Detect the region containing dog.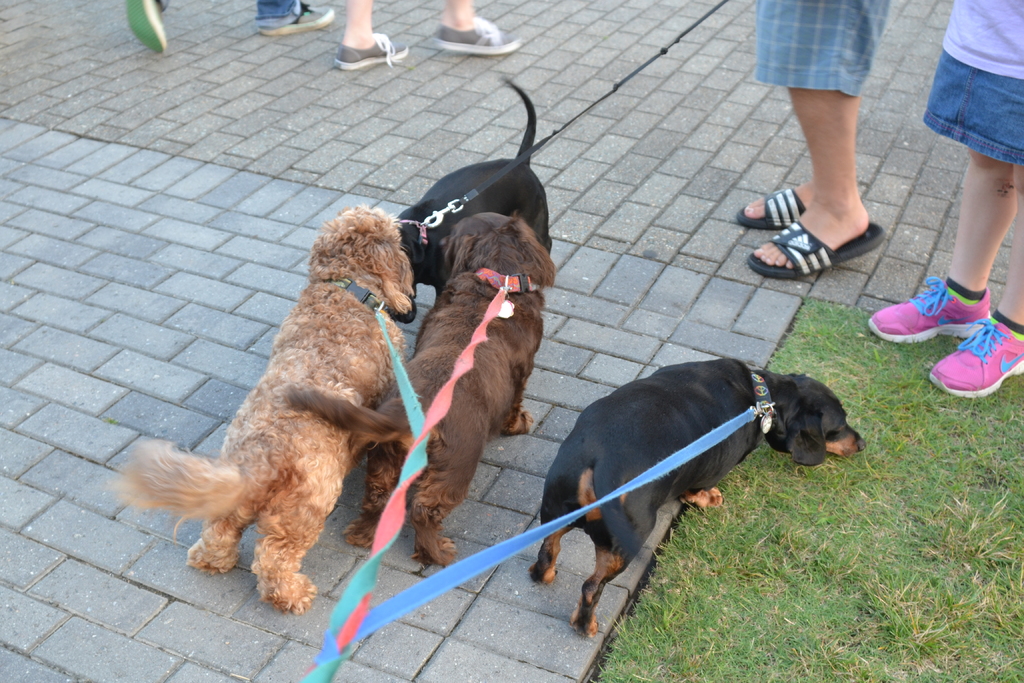
(392,74,554,300).
